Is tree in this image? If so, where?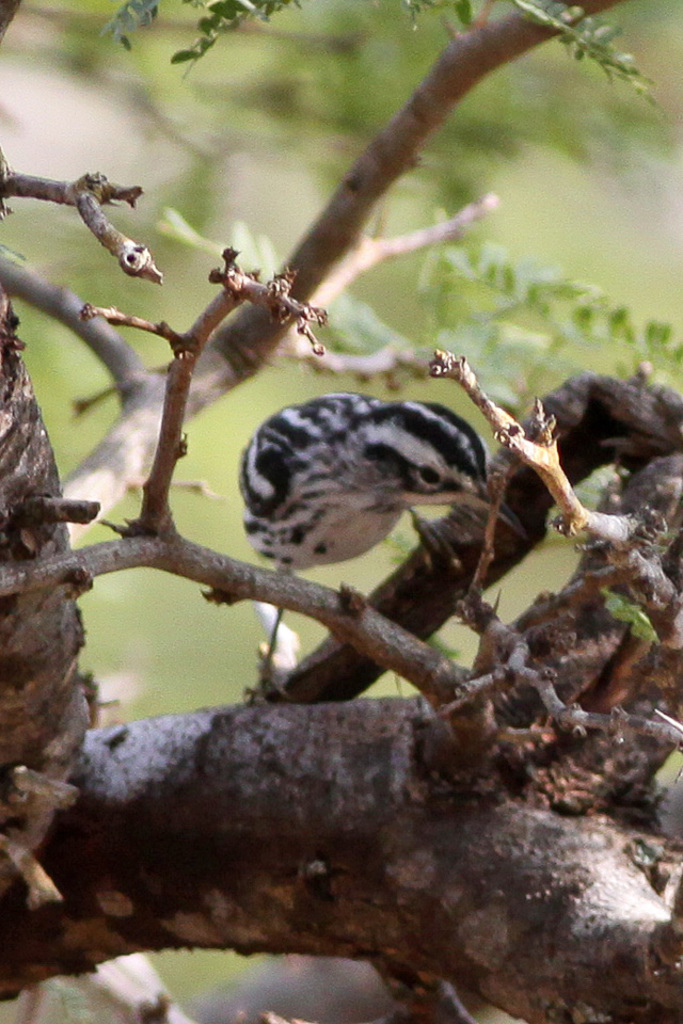
Yes, at pyautogui.locateOnScreen(0, 0, 682, 1023).
